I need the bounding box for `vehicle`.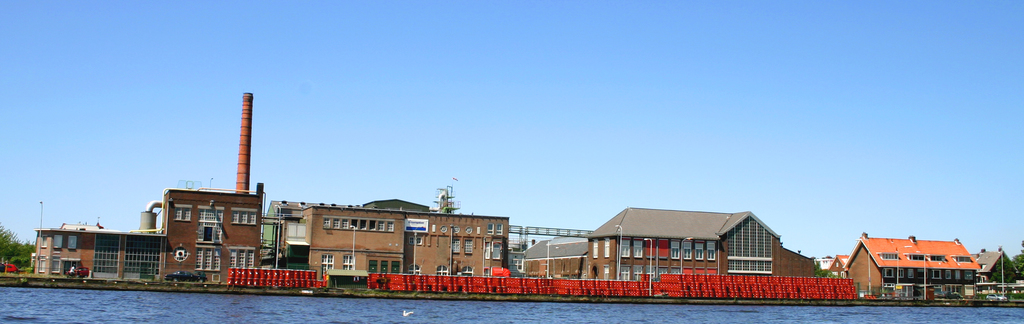
Here it is: left=987, top=293, right=1011, bottom=304.
